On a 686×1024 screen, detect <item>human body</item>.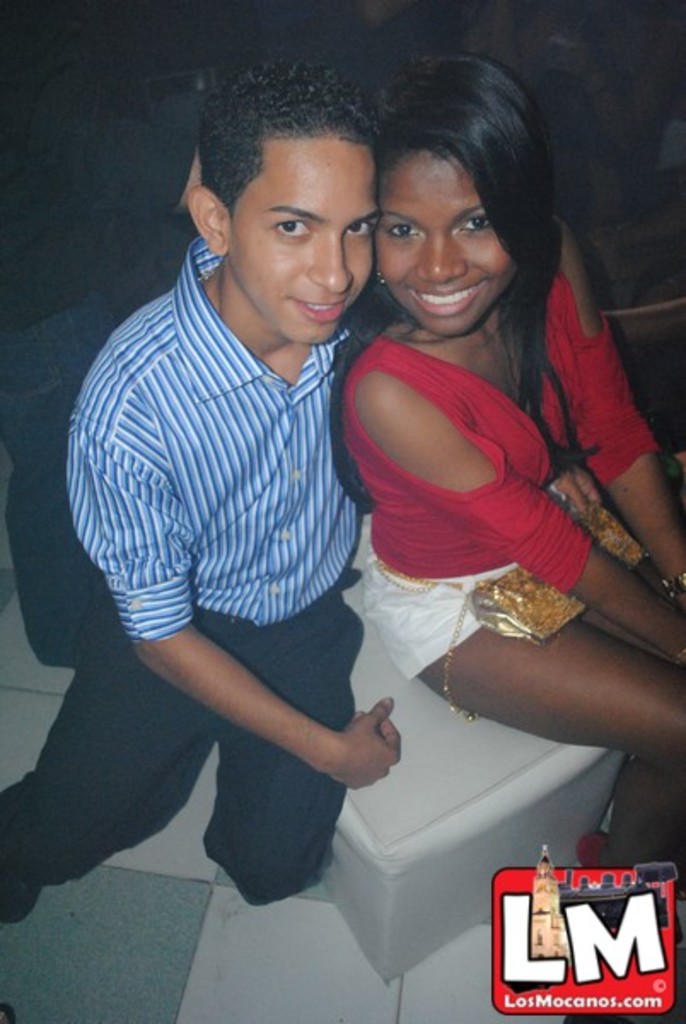
region(90, 96, 520, 915).
